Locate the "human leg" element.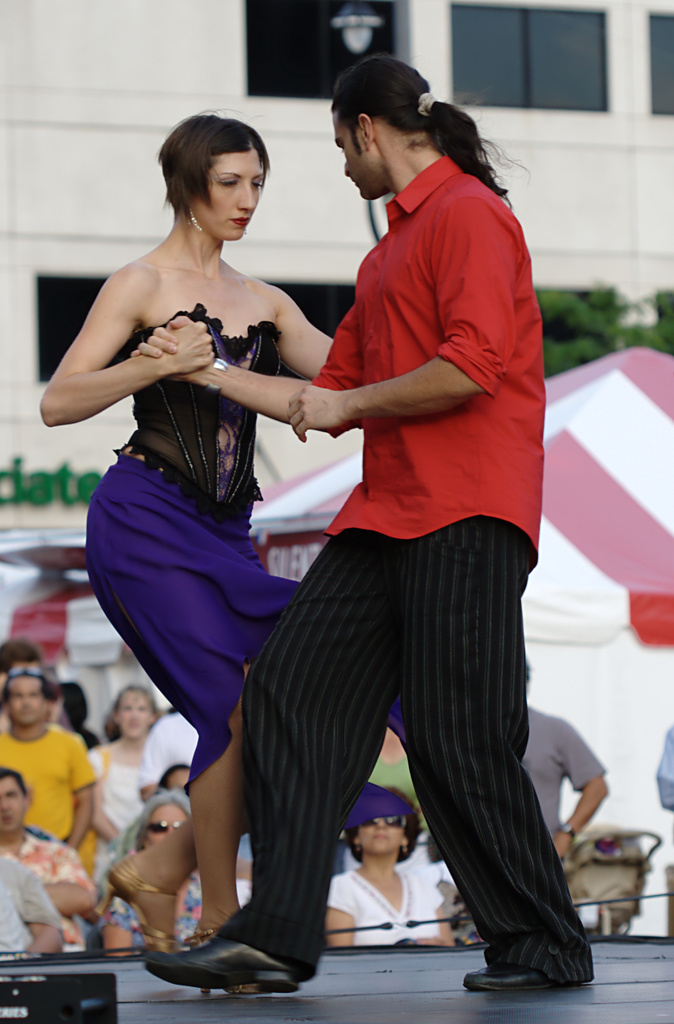
Element bbox: box=[143, 533, 393, 995].
